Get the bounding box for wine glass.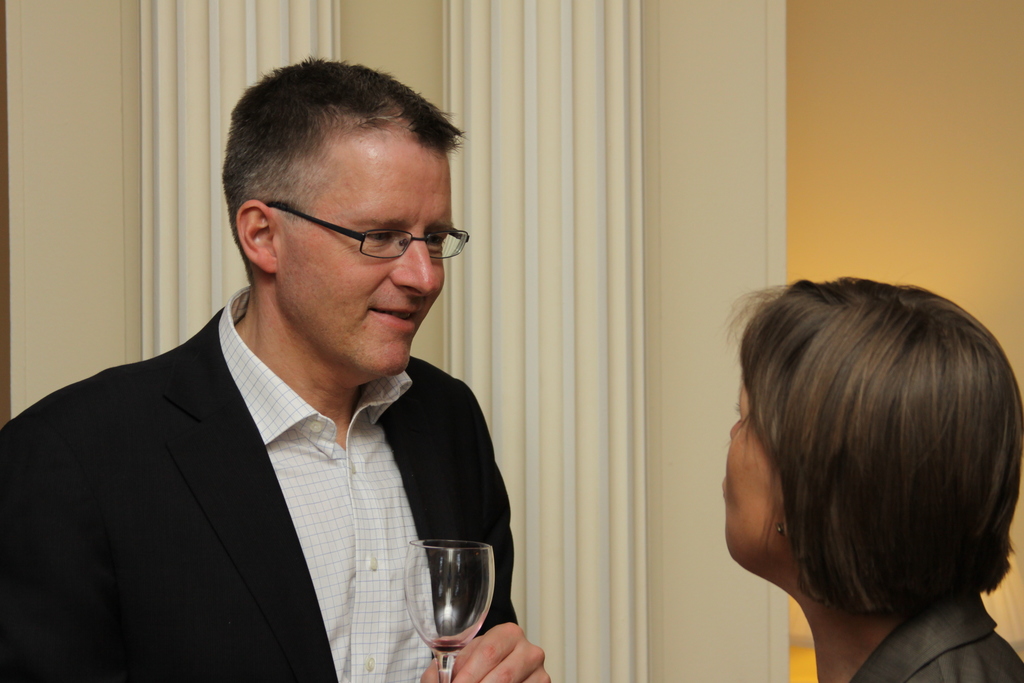
403/540/493/679.
